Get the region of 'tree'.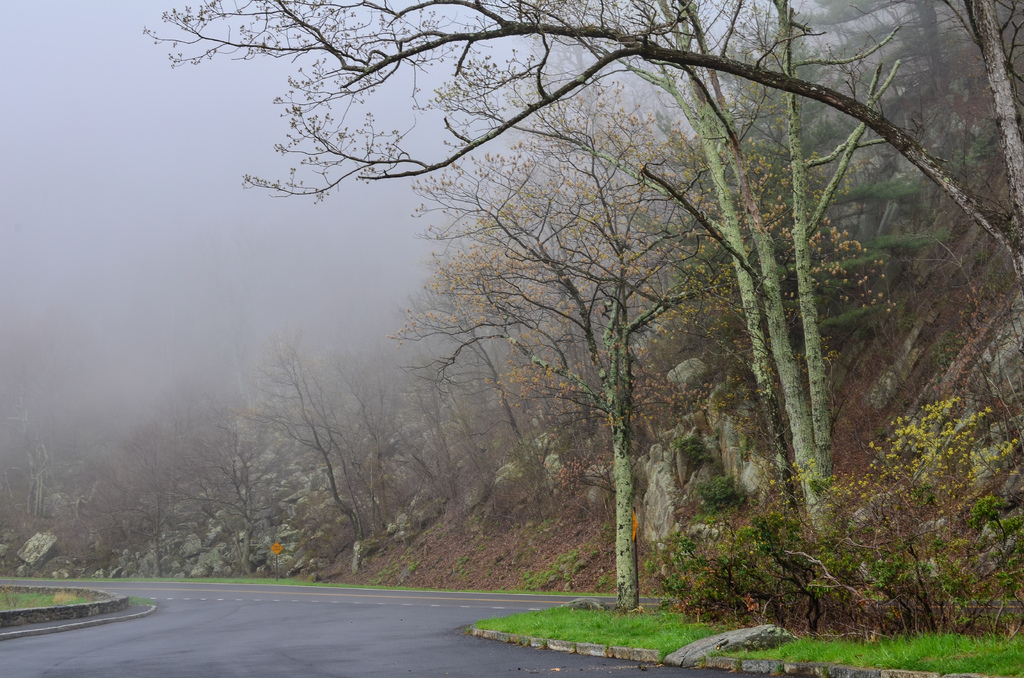
(left=0, top=371, right=90, bottom=521).
